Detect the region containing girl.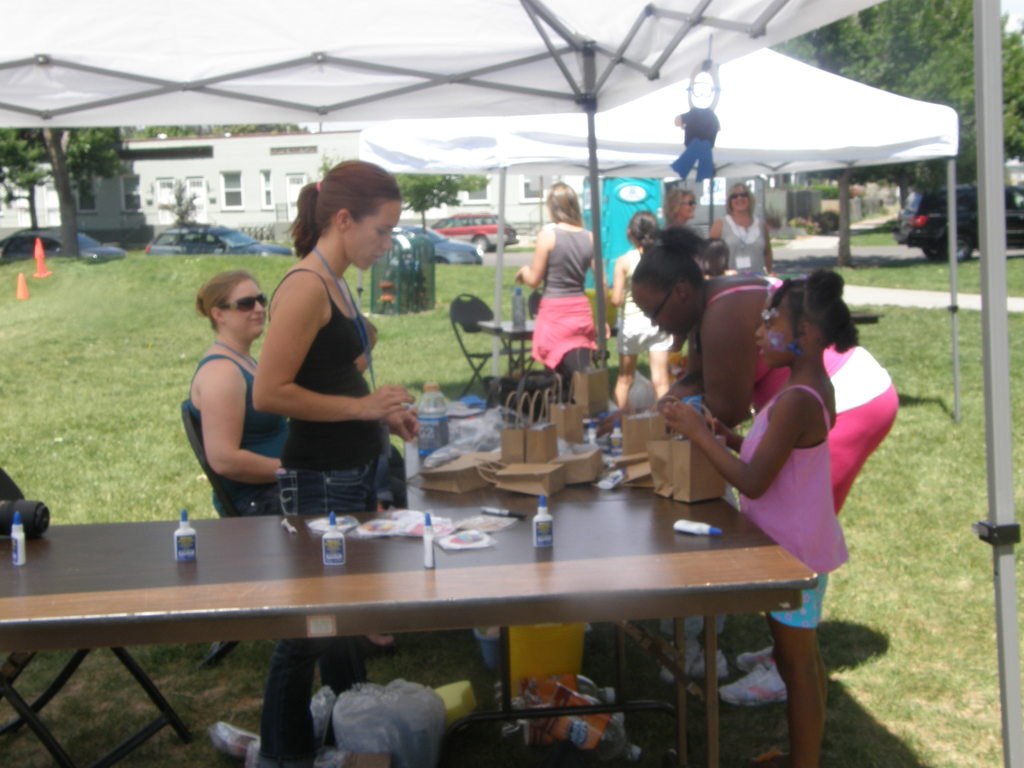
192/268/271/508.
